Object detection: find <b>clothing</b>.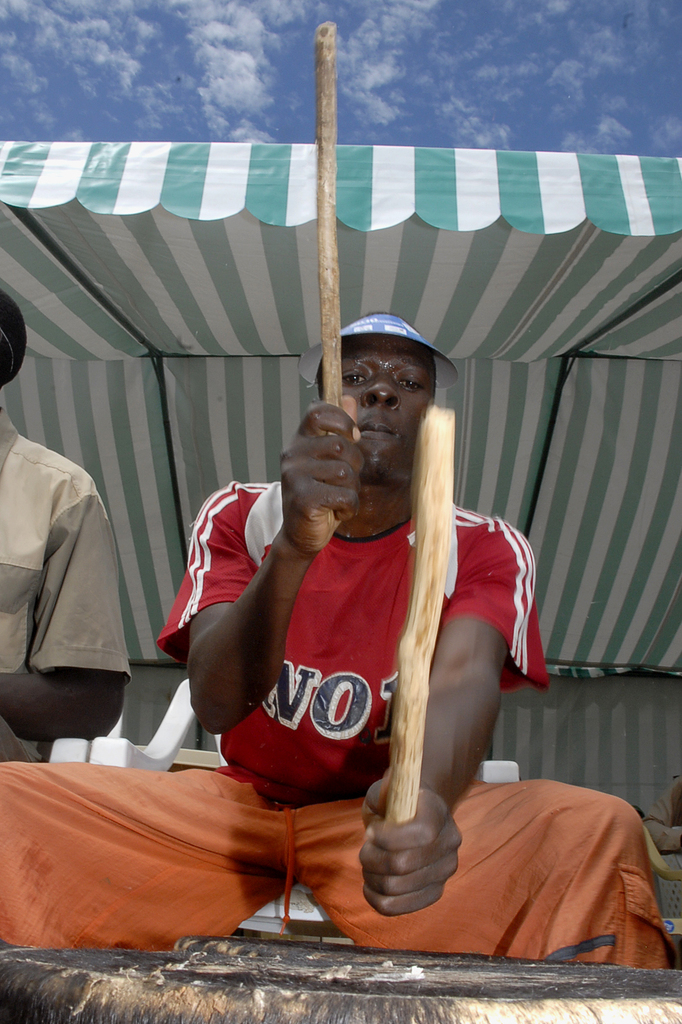
[left=5, top=400, right=134, bottom=766].
